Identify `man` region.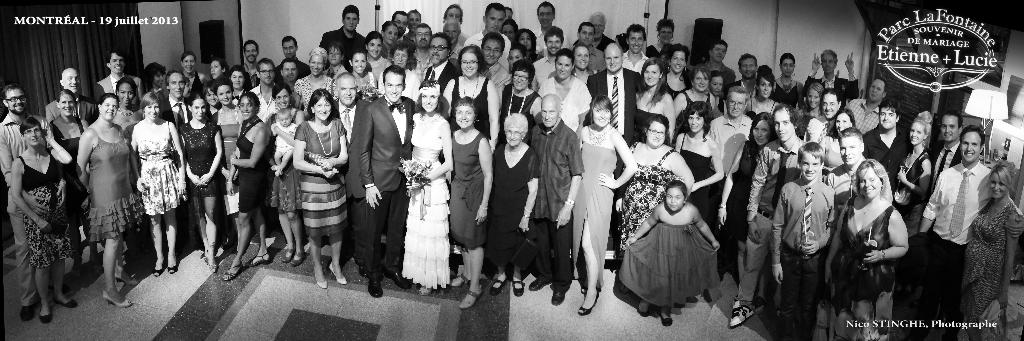
Region: [806, 51, 860, 115].
